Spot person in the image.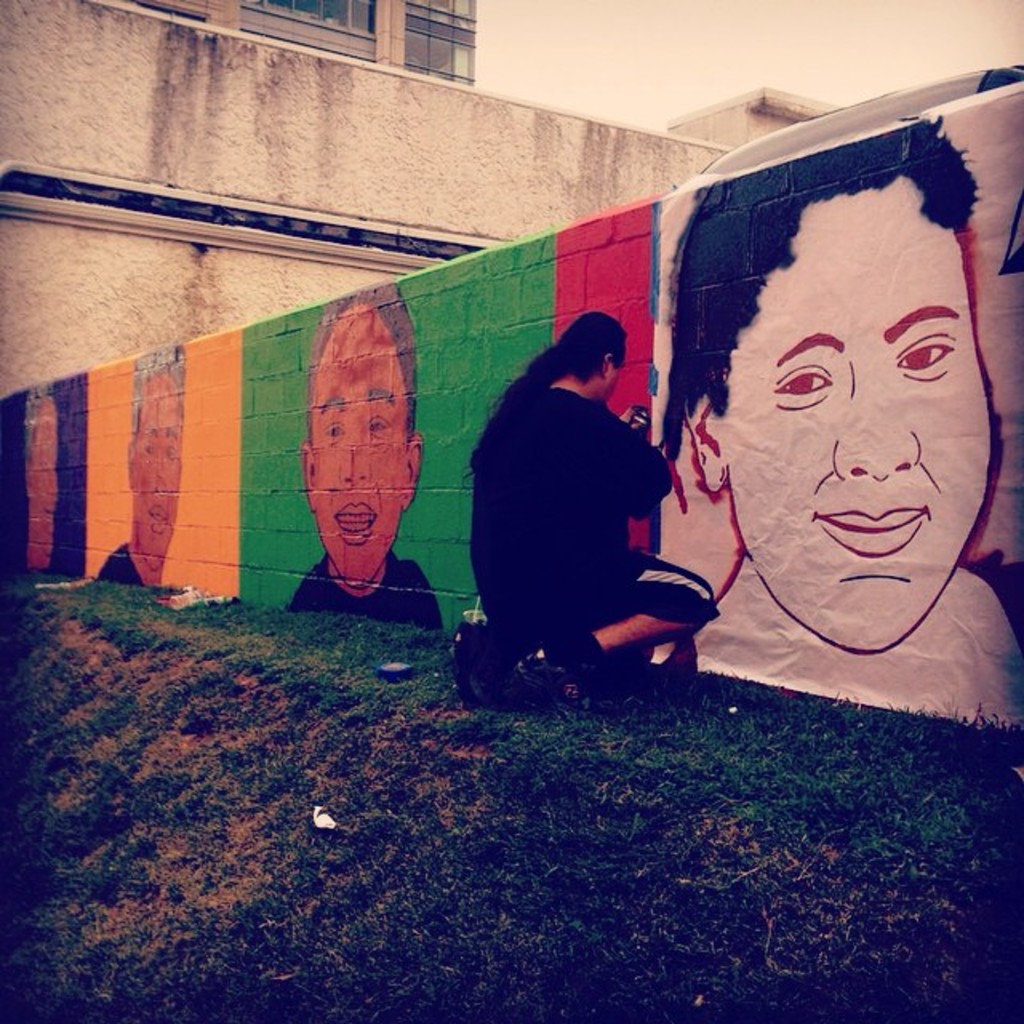
person found at Rect(291, 293, 451, 634).
